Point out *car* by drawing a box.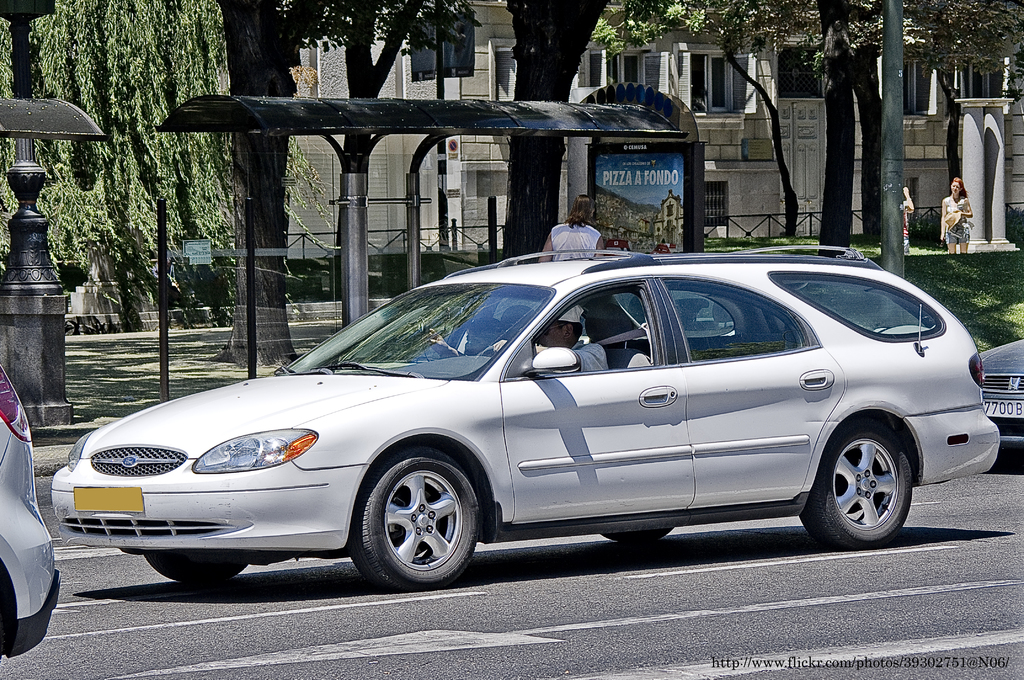
Rect(0, 359, 61, 663).
